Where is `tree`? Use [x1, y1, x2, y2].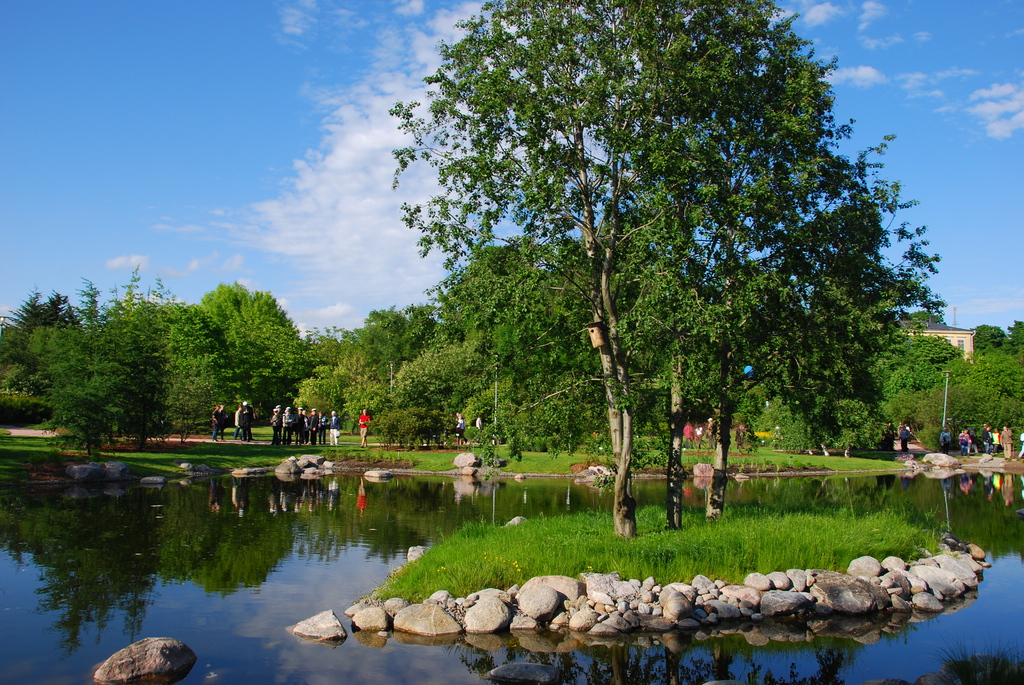
[0, 262, 307, 486].
